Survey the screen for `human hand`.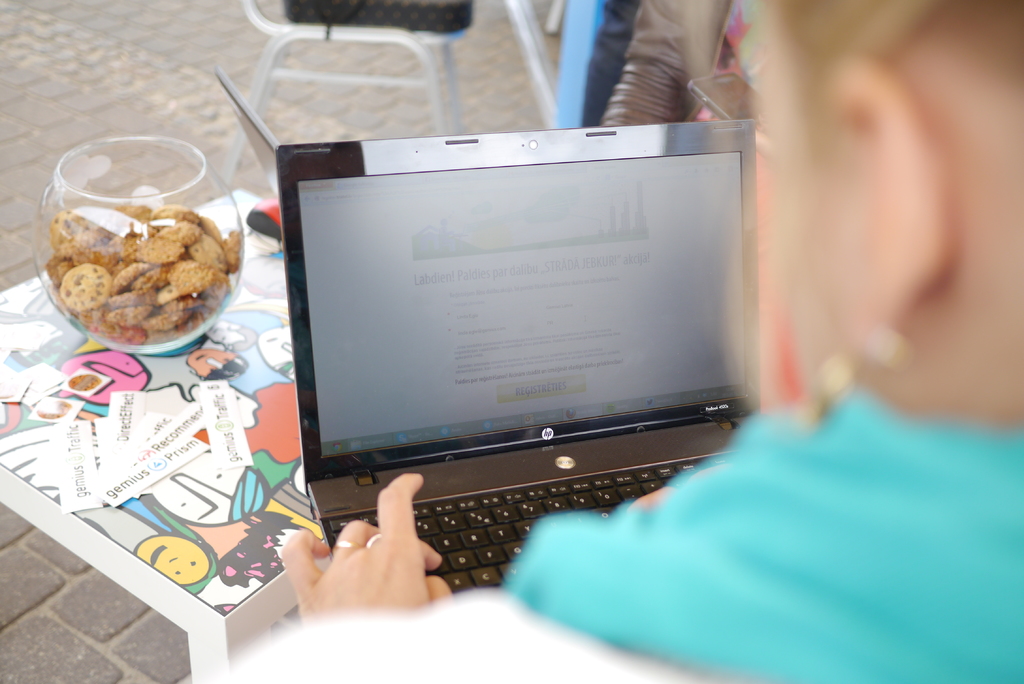
Survey found: <box>275,471,454,632</box>.
